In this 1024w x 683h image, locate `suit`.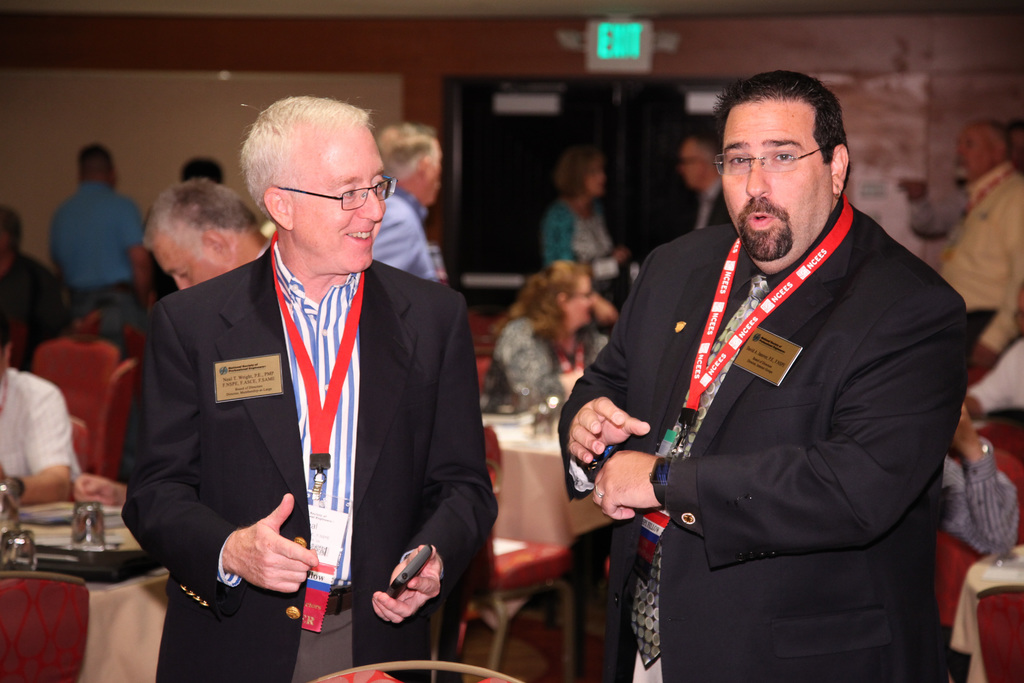
Bounding box: [554, 192, 973, 682].
